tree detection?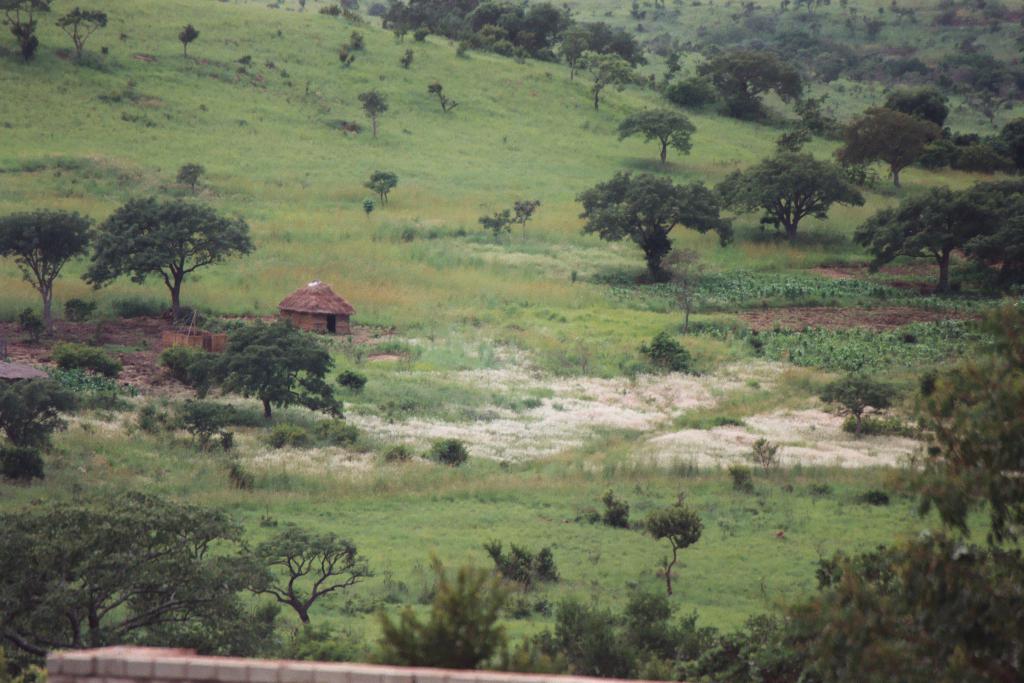
60 7 110 57
